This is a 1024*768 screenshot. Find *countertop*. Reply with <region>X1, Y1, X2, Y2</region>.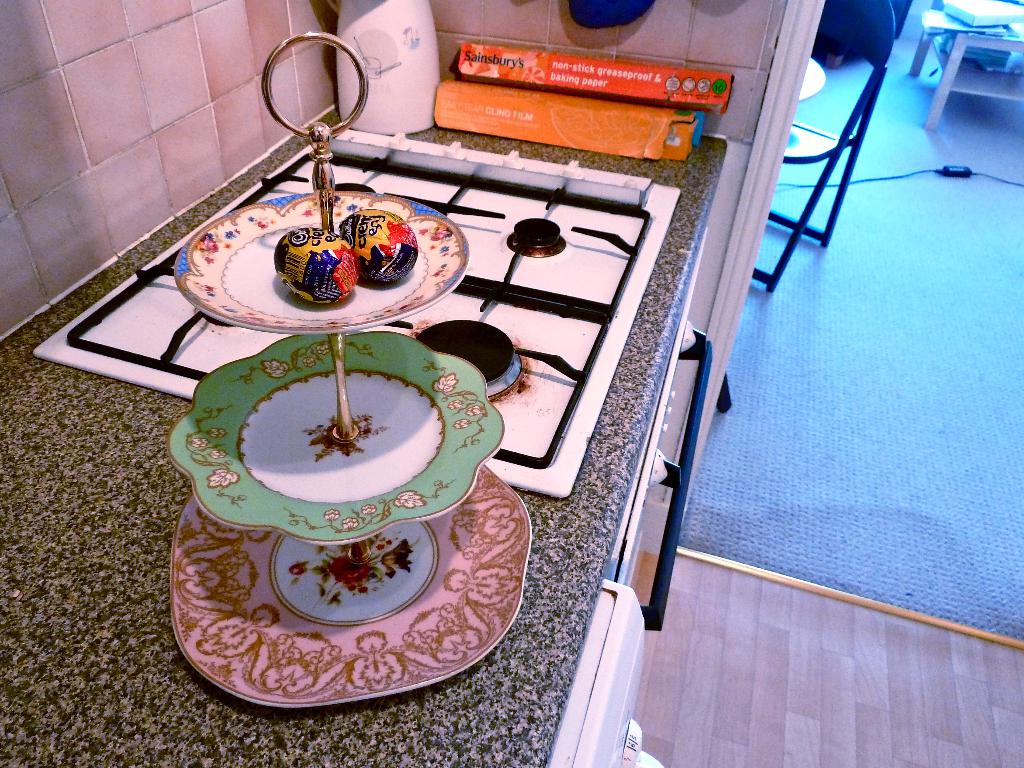
<region>0, 97, 717, 767</region>.
